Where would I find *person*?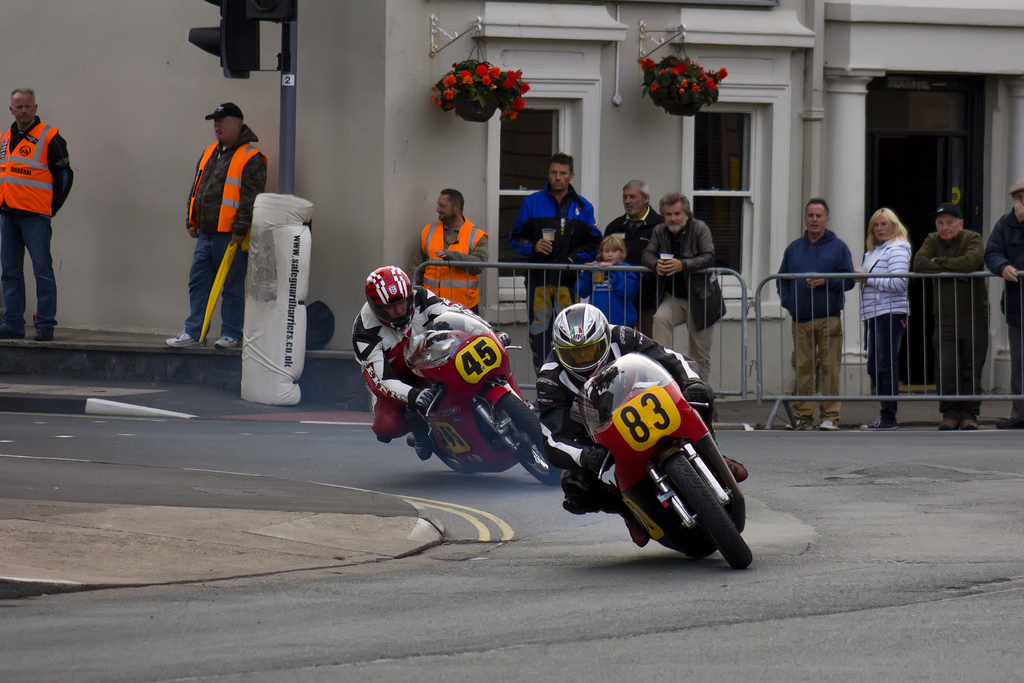
At detection(413, 183, 487, 313).
